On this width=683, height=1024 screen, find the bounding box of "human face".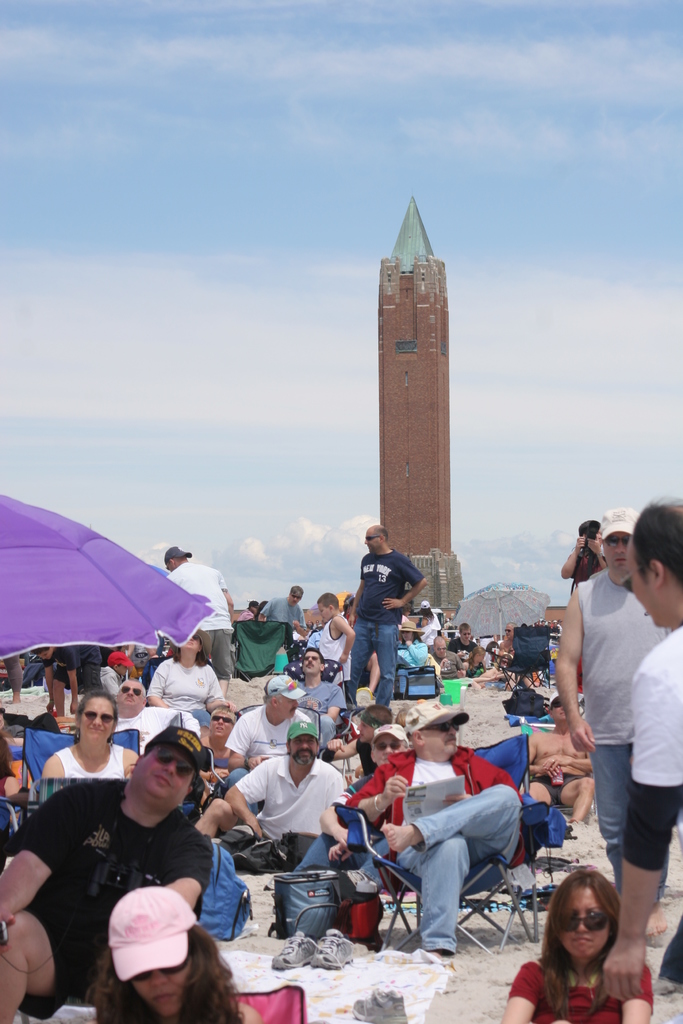
Bounding box: bbox=[365, 524, 384, 550].
